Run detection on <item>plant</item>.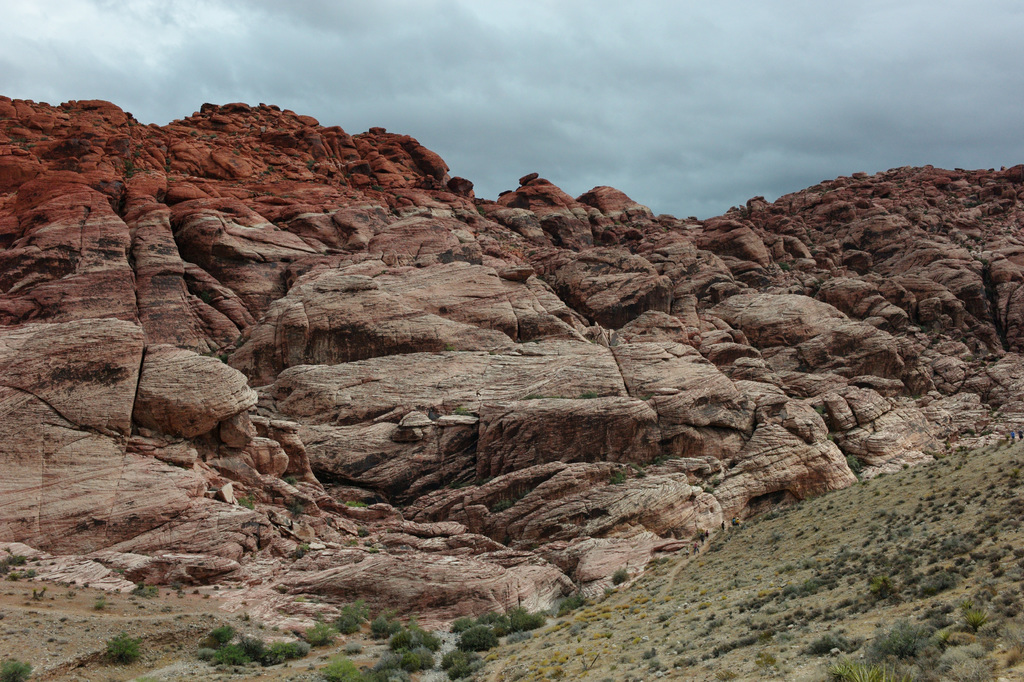
Result: {"x1": 447, "y1": 651, "x2": 480, "y2": 679}.
